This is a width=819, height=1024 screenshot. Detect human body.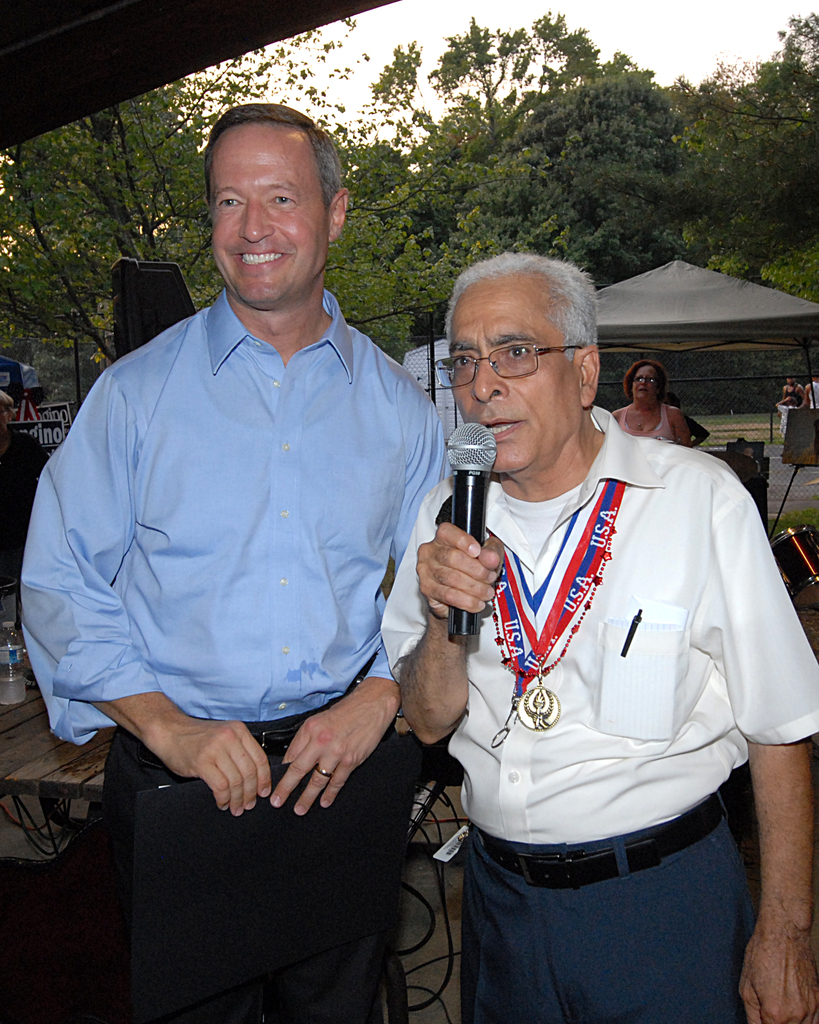
[395, 269, 791, 1023].
